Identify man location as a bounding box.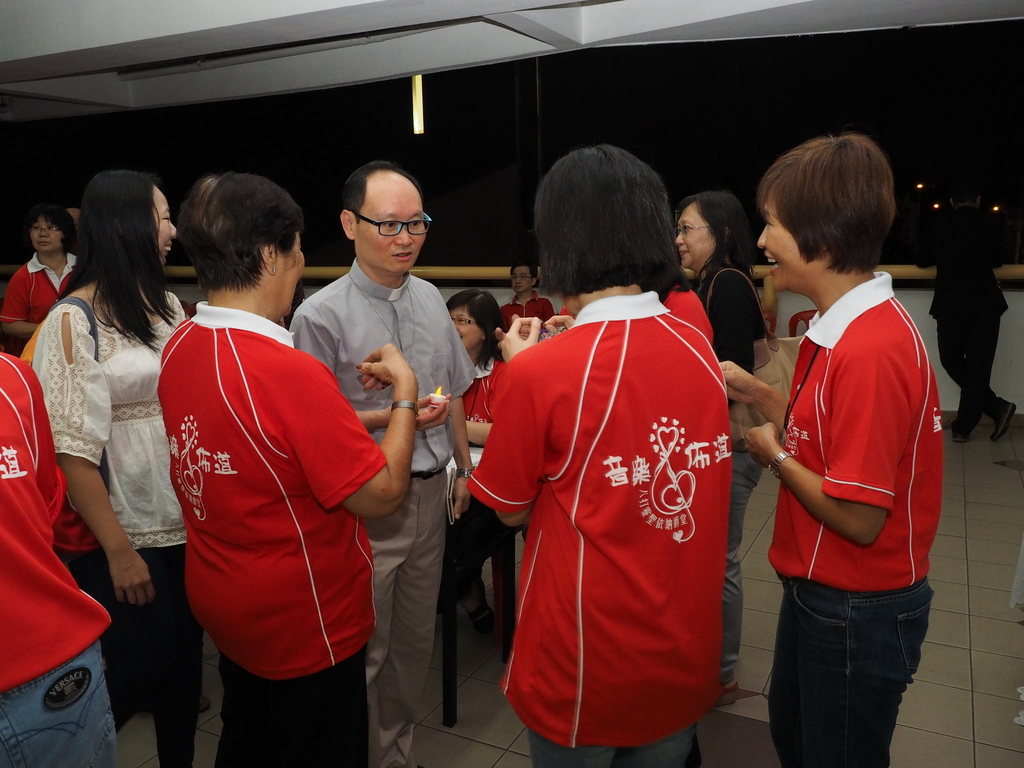
pyautogui.locateOnScreen(499, 259, 567, 337).
